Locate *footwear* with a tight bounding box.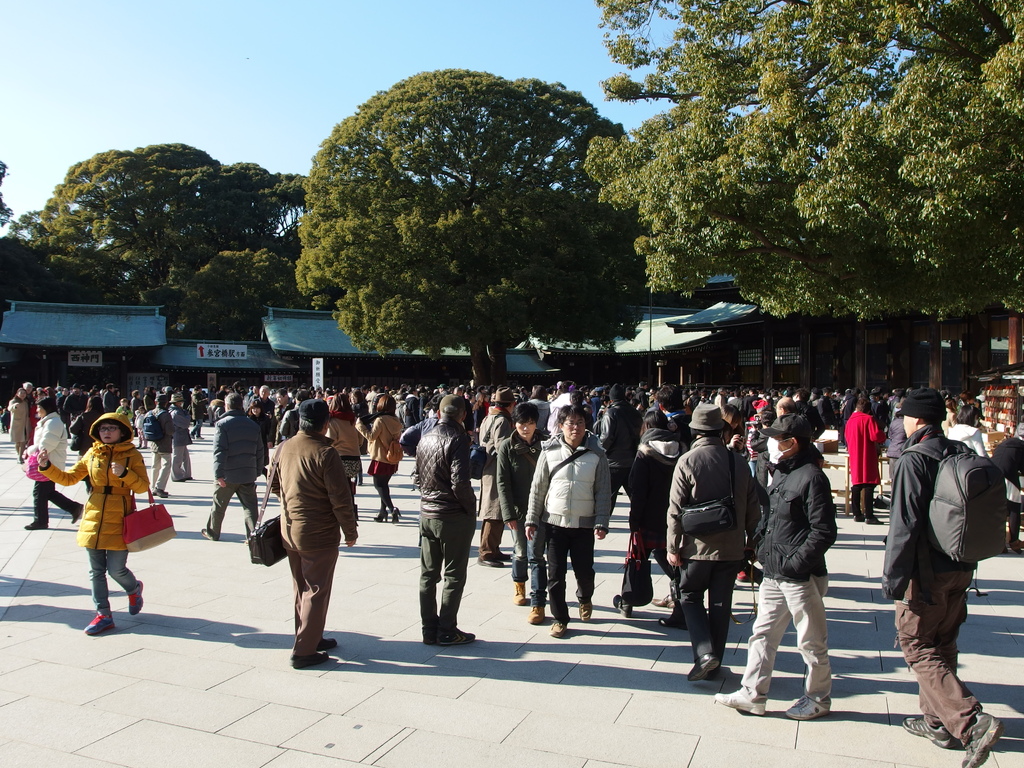
locate(690, 654, 721, 684).
